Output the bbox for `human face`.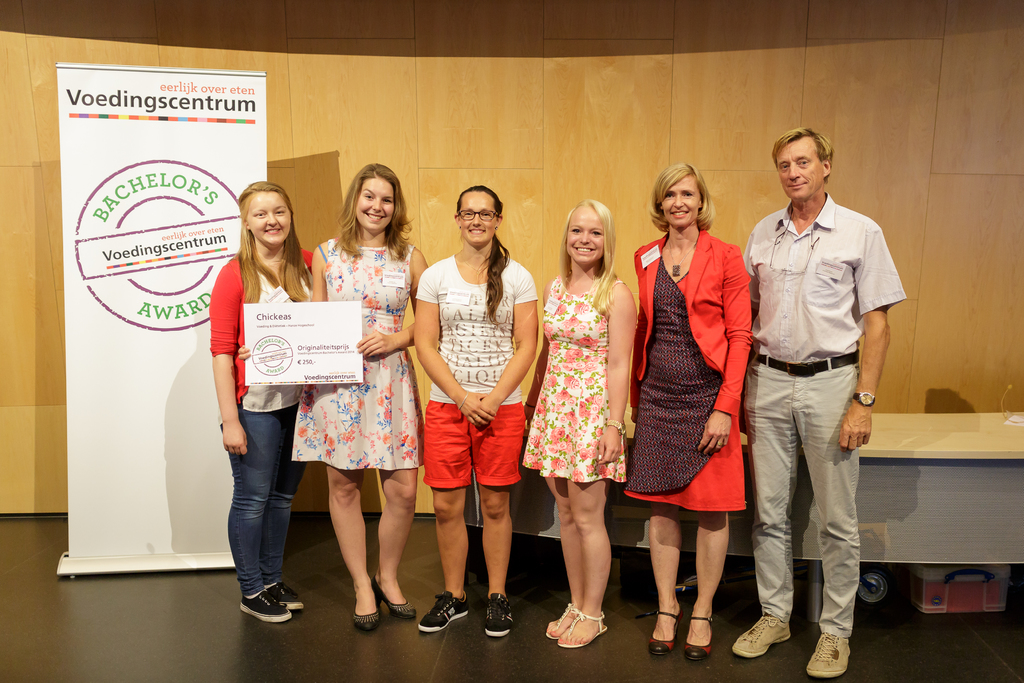
{"left": 356, "top": 174, "right": 392, "bottom": 233}.
